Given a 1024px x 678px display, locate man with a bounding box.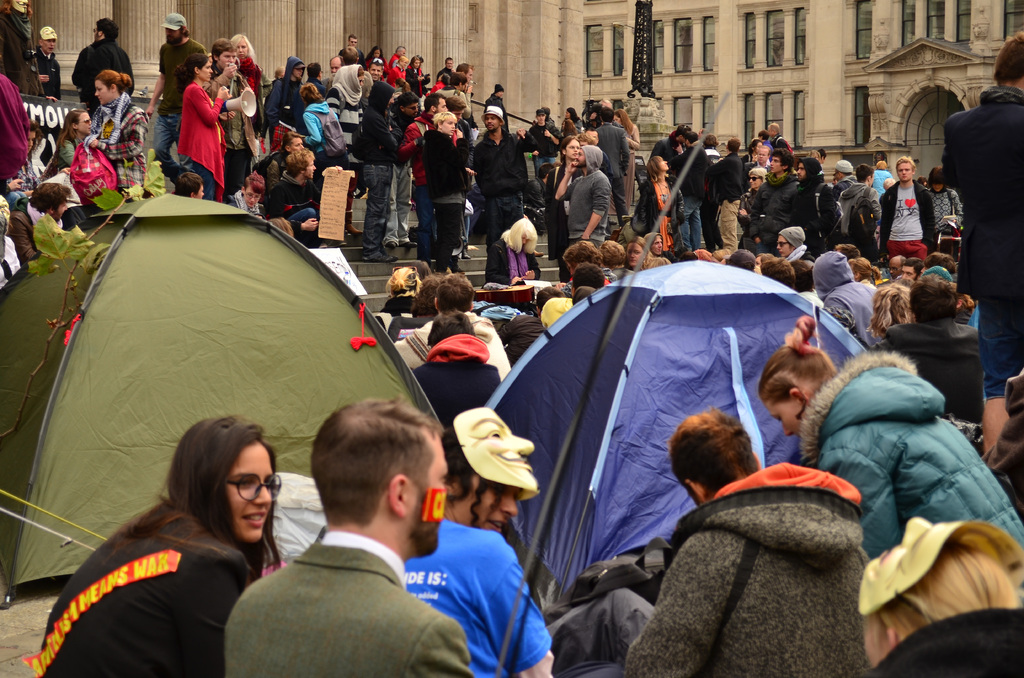
Located: box(324, 63, 364, 238).
